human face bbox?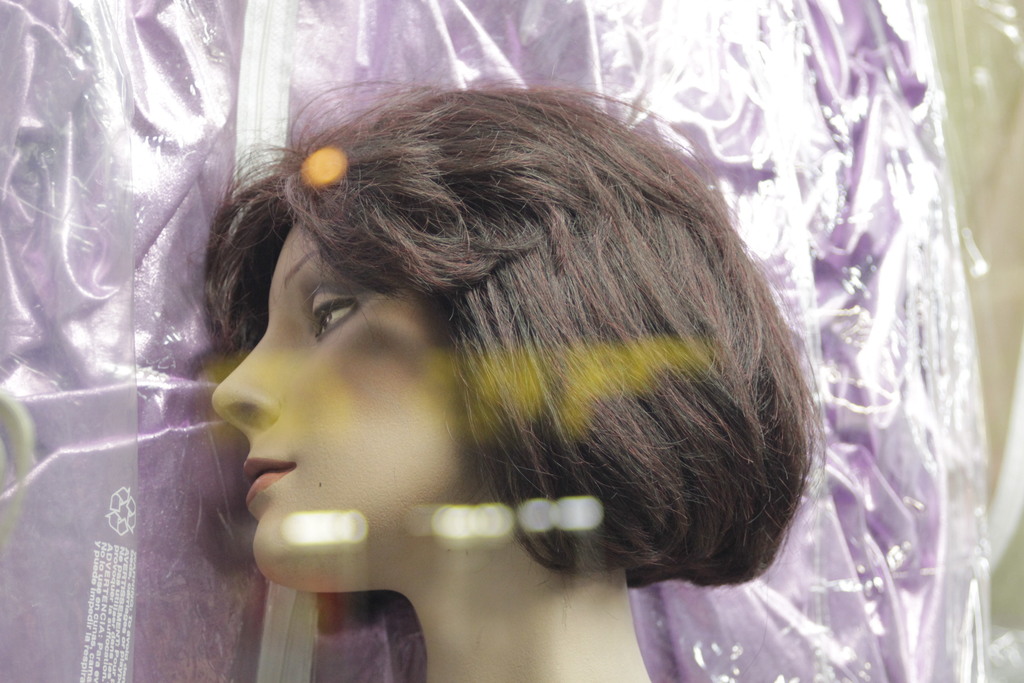
rect(211, 222, 468, 577)
